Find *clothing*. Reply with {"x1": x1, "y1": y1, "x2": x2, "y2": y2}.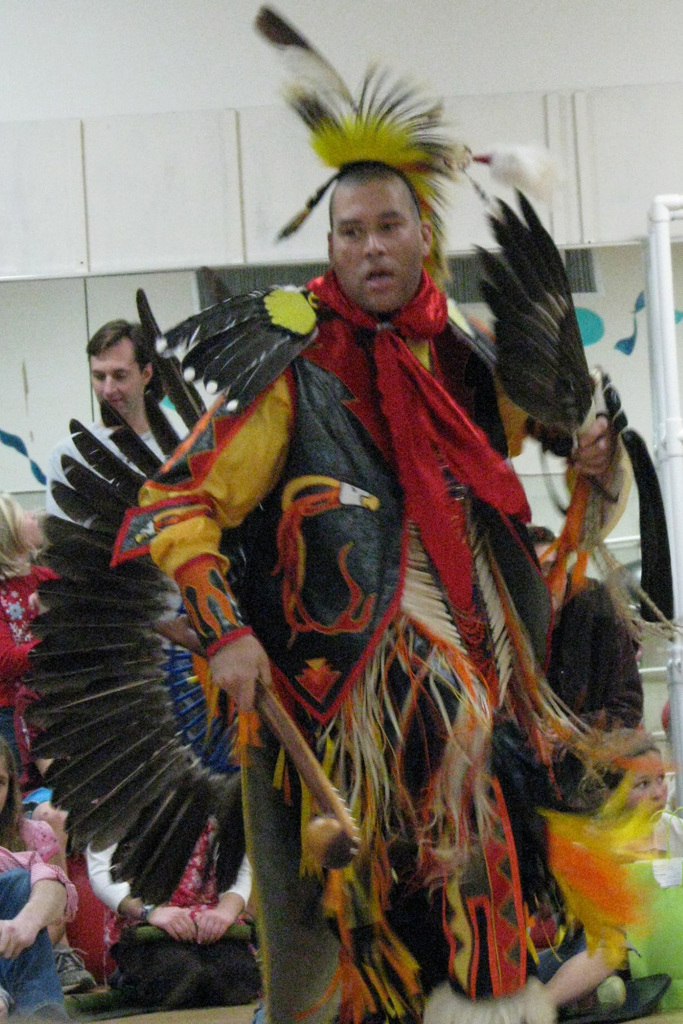
{"x1": 514, "y1": 914, "x2": 578, "y2": 1009}.
